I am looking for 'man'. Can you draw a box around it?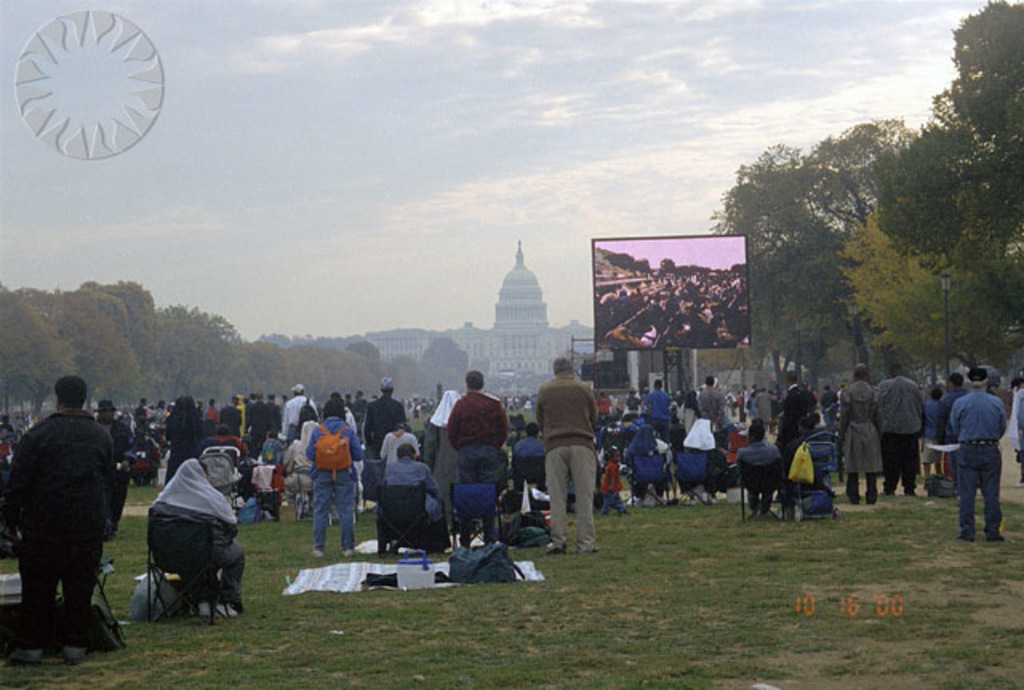
Sure, the bounding box is region(445, 368, 506, 530).
